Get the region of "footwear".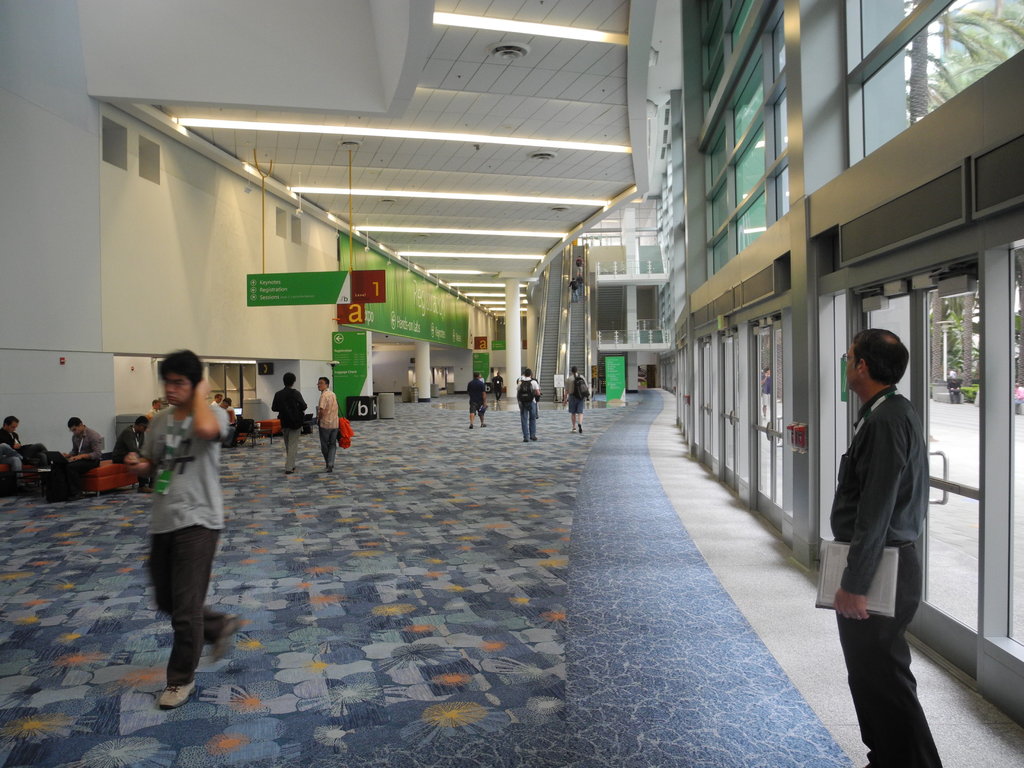
select_region(481, 422, 488, 428).
